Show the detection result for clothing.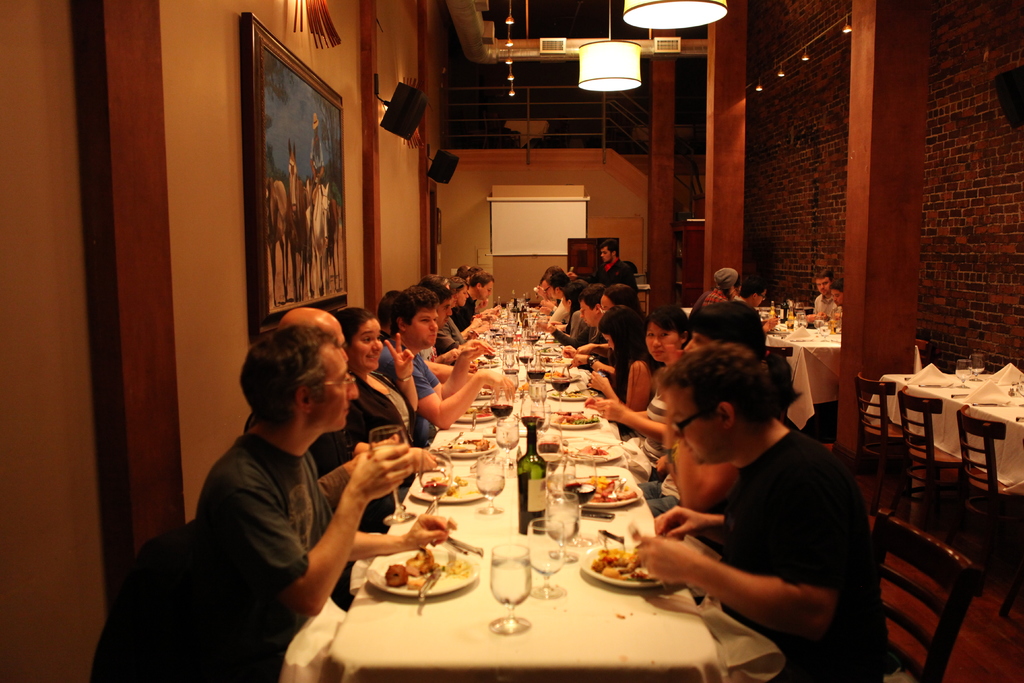
<region>620, 373, 669, 465</region>.
